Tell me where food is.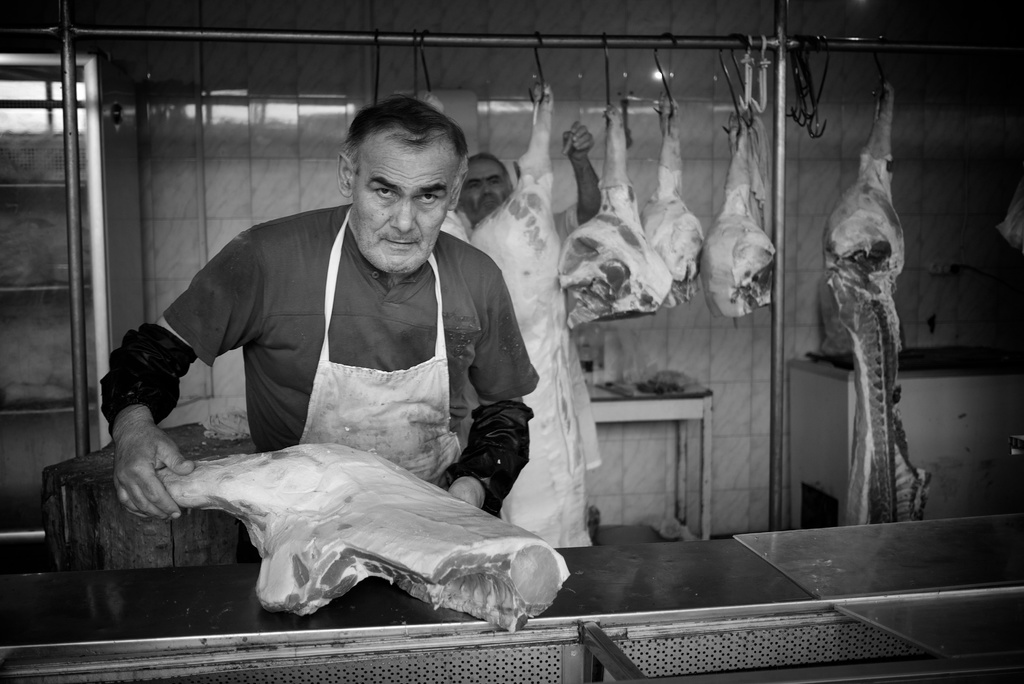
food is at rect(470, 81, 593, 550).
